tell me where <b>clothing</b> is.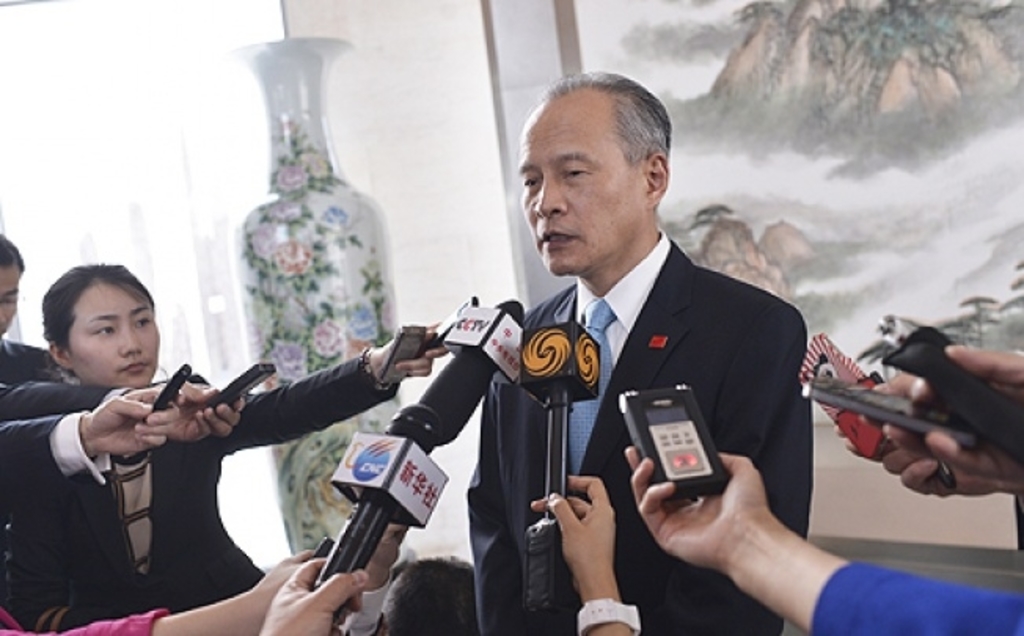
<b>clothing</b> is at left=0, top=413, right=124, bottom=507.
